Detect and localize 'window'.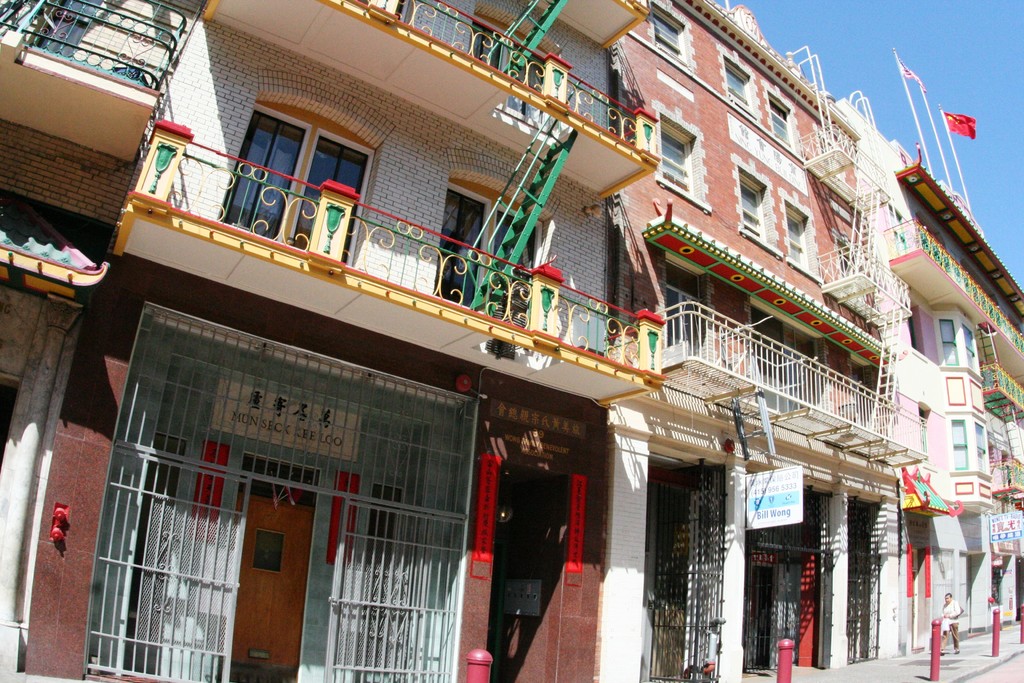
Localized at [666,258,707,357].
